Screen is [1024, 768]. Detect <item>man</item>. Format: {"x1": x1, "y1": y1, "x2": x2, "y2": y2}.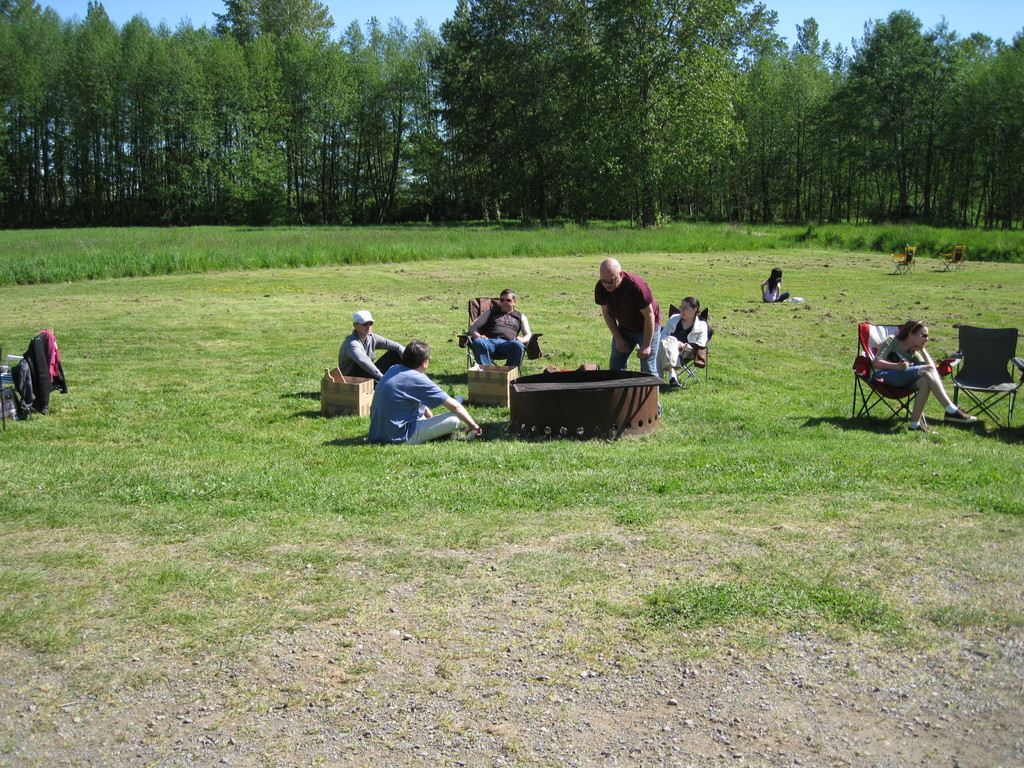
{"x1": 335, "y1": 307, "x2": 404, "y2": 385}.
